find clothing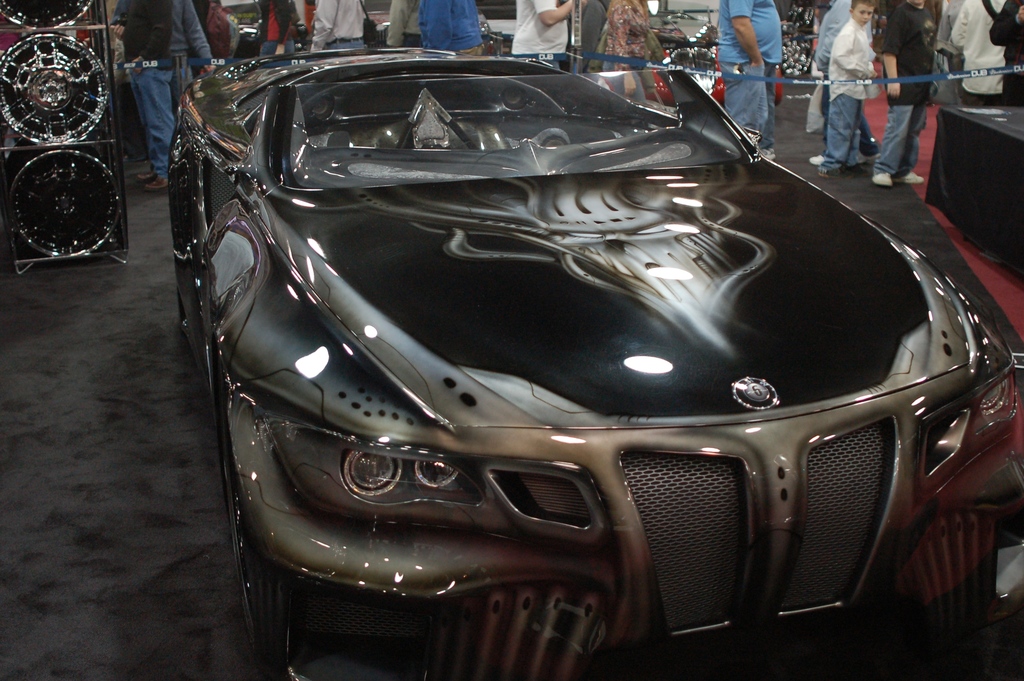
[left=215, top=0, right=232, bottom=56]
